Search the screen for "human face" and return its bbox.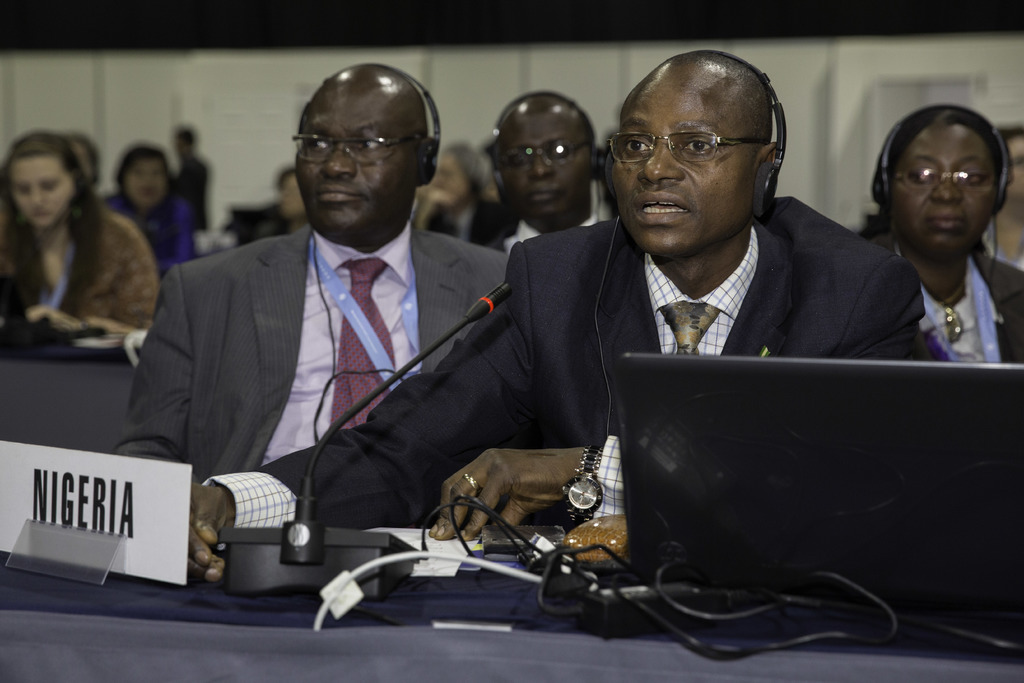
Found: bbox=(493, 114, 591, 220).
